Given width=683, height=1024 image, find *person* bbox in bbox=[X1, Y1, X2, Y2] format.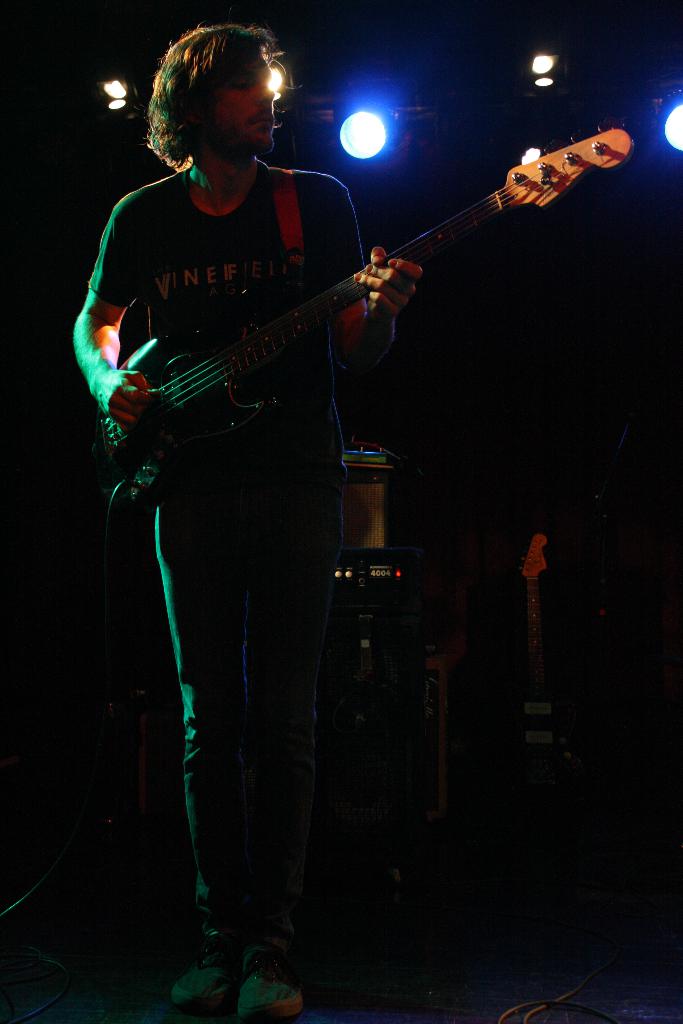
bbox=[70, 23, 416, 1023].
